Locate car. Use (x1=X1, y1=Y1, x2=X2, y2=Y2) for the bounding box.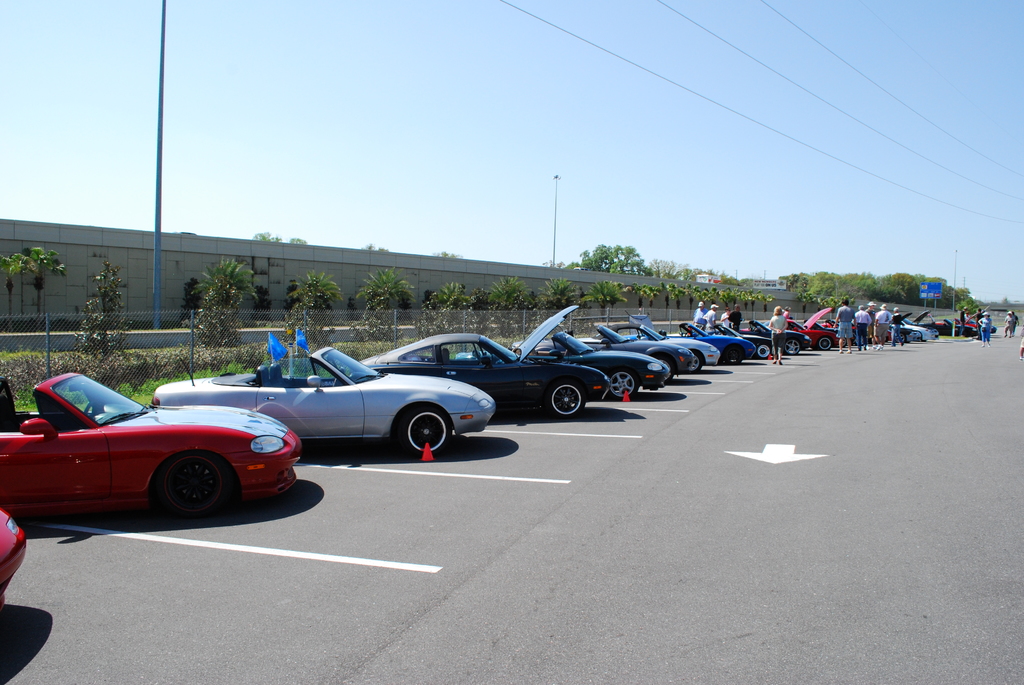
(x1=684, y1=319, x2=753, y2=362).
